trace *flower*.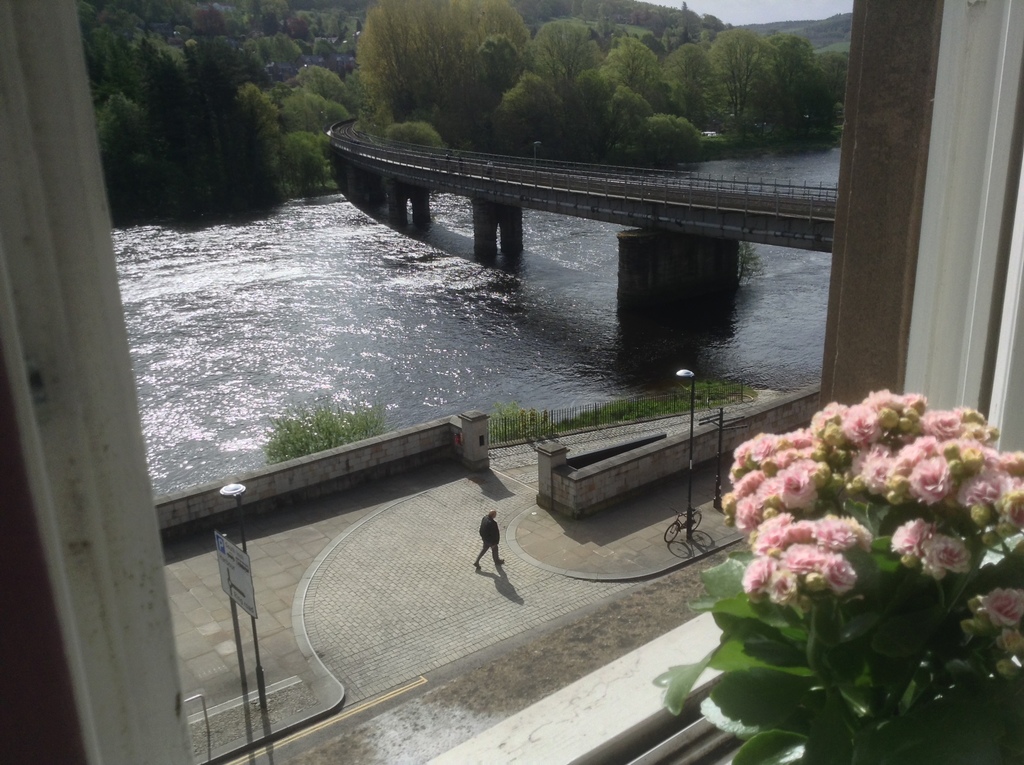
Traced to {"x1": 813, "y1": 510, "x2": 844, "y2": 560}.
